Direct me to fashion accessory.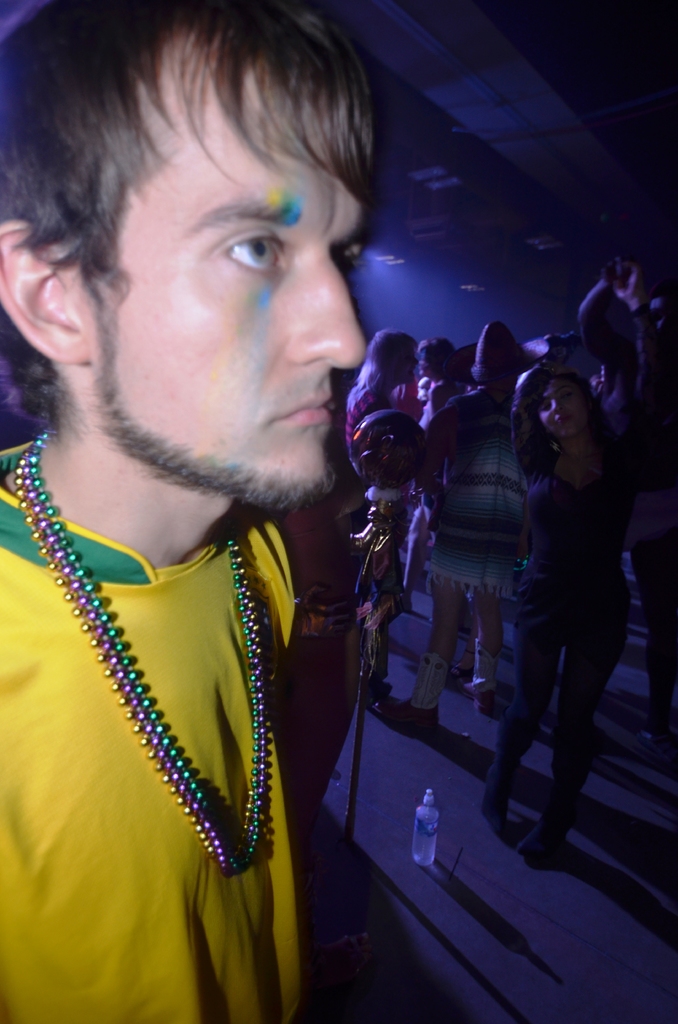
Direction: [415, 653, 449, 706].
